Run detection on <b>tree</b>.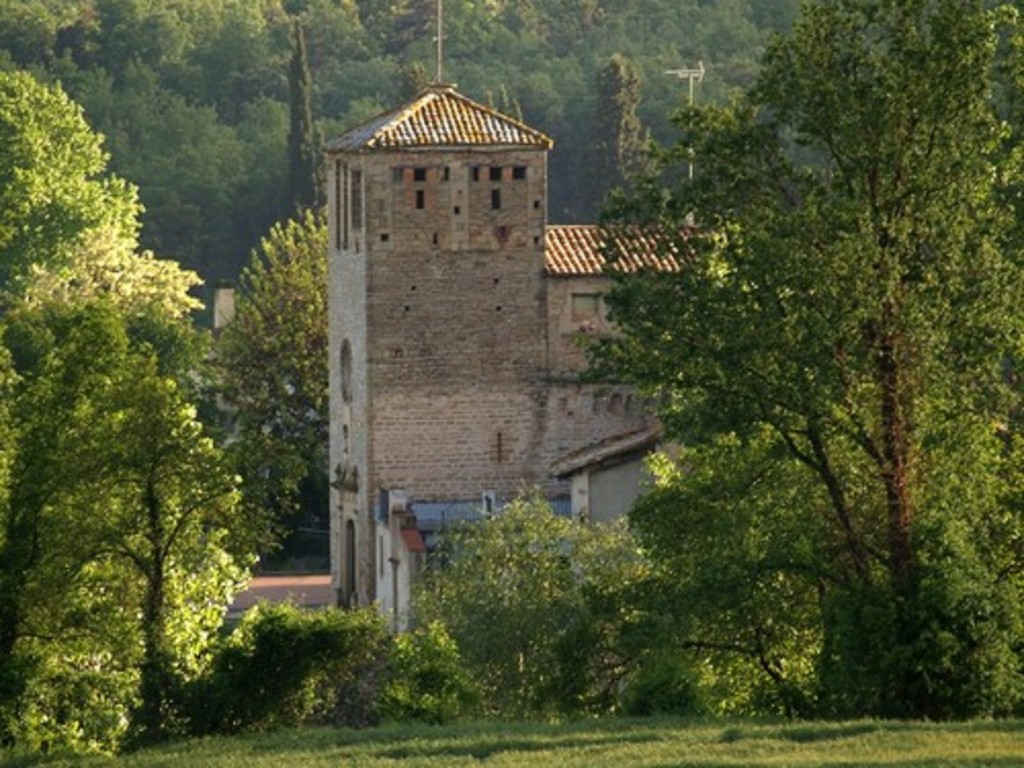
Result: locate(618, 399, 1022, 725).
